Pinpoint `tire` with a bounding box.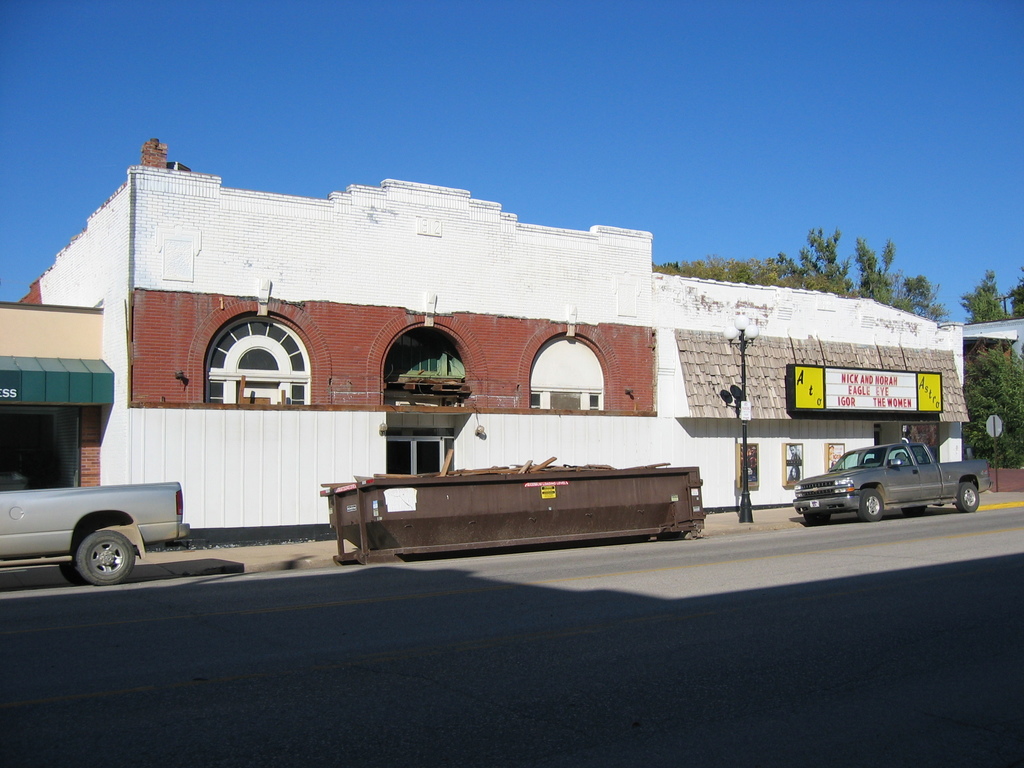
<region>857, 488, 887, 520</region>.
